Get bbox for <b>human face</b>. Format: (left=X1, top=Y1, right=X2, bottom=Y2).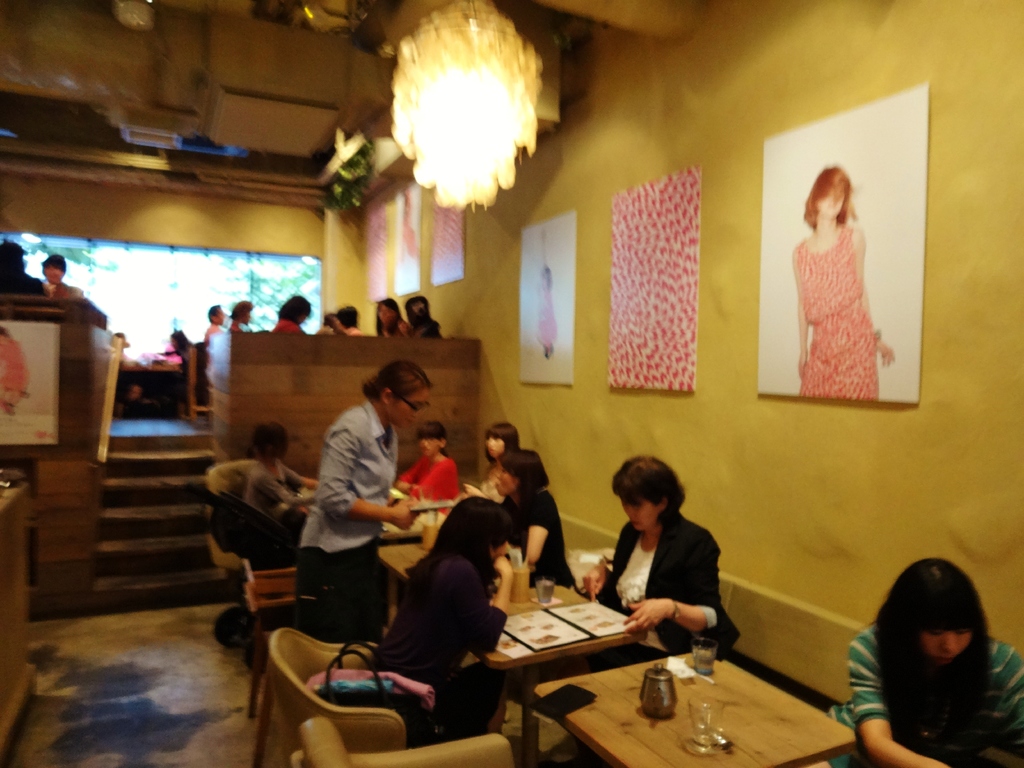
(left=480, top=431, right=501, bottom=458).
